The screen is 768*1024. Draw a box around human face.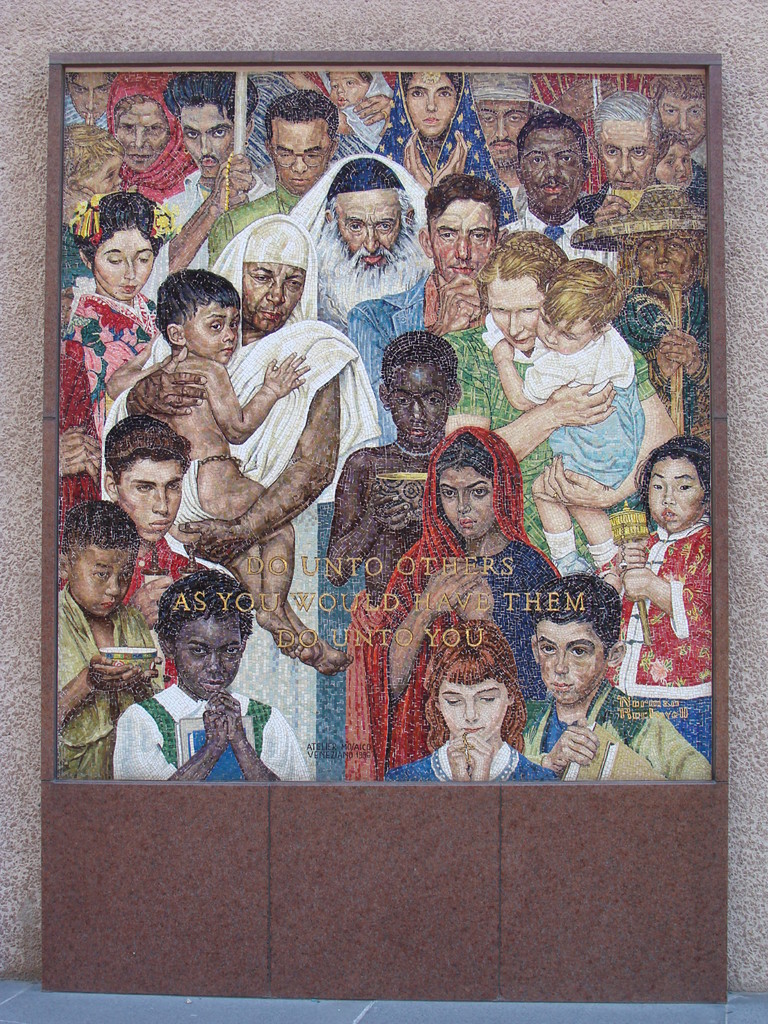
x1=173 y1=95 x2=233 y2=175.
